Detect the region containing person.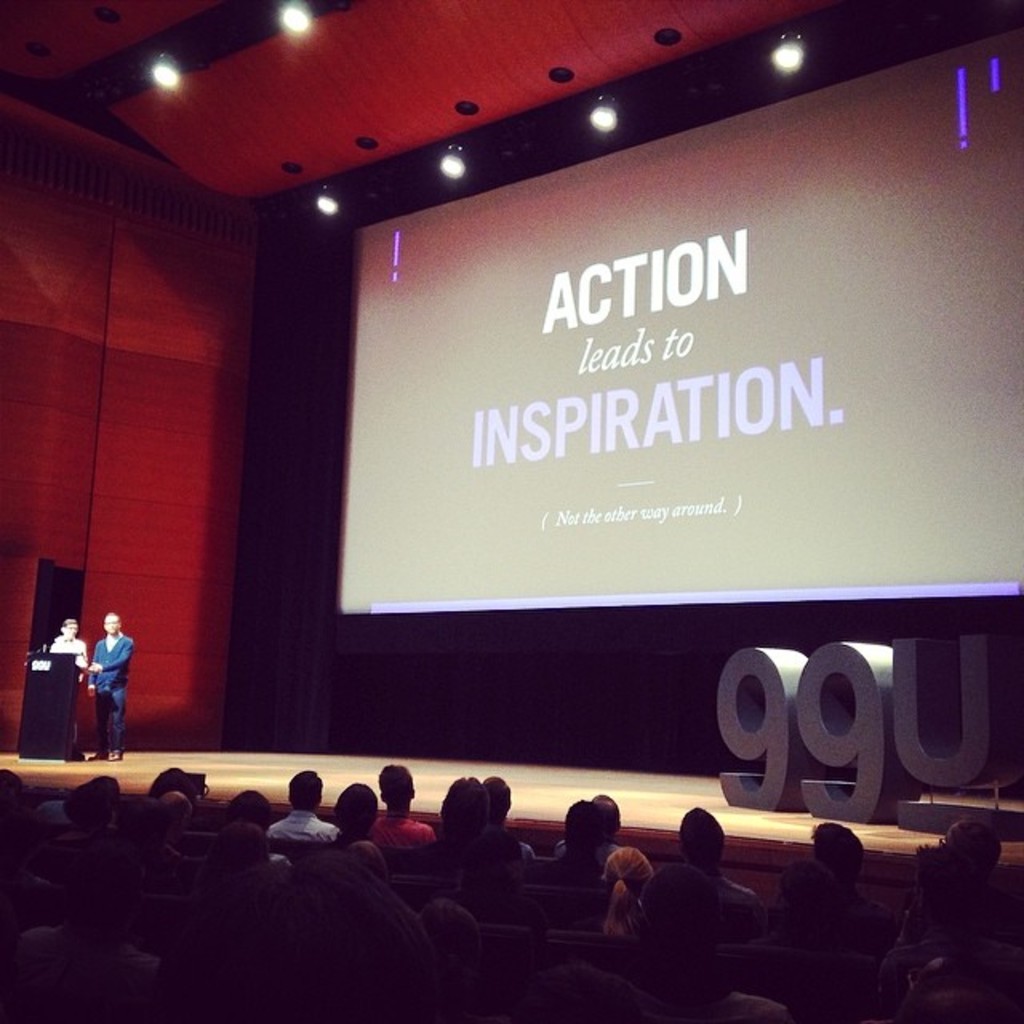
[787,824,885,944].
